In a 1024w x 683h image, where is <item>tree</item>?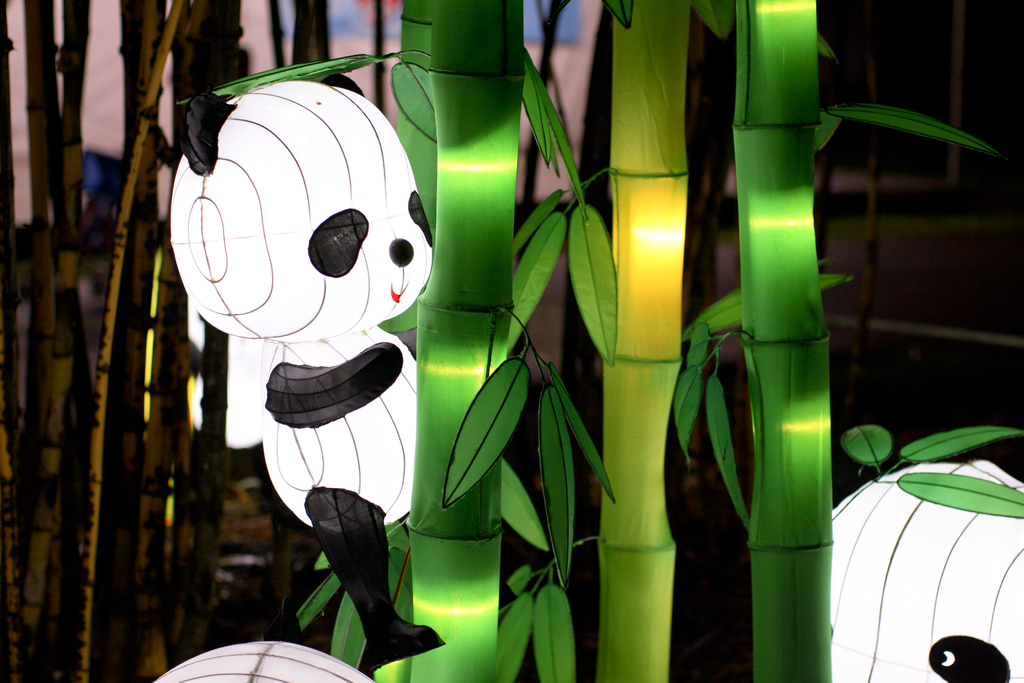
178,0,1005,682.
